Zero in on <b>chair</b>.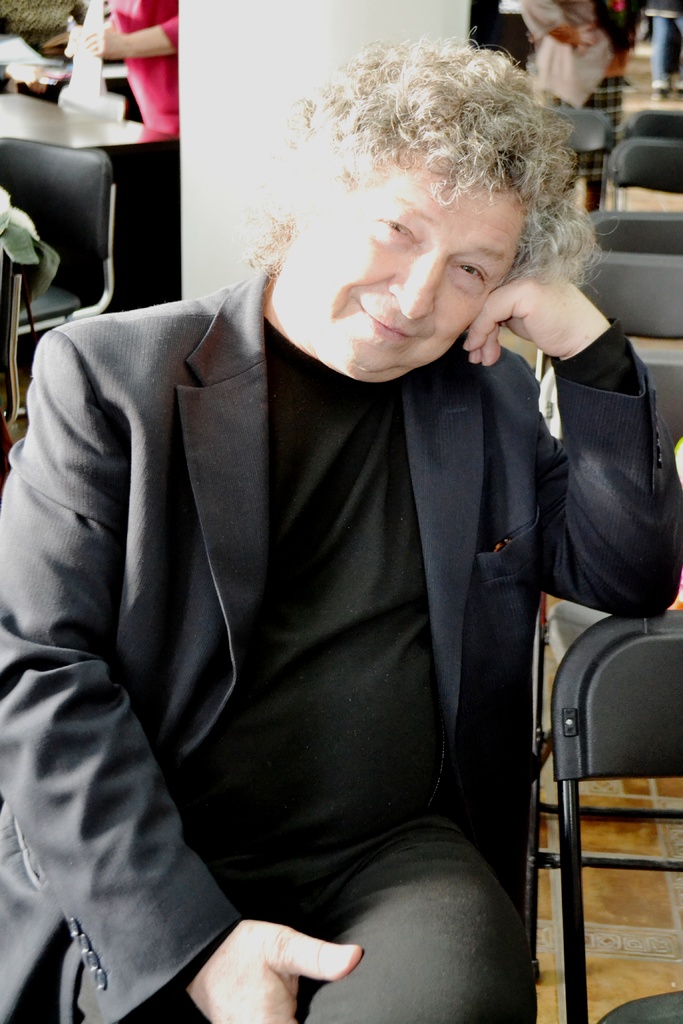
Zeroed in: Rect(527, 350, 682, 970).
